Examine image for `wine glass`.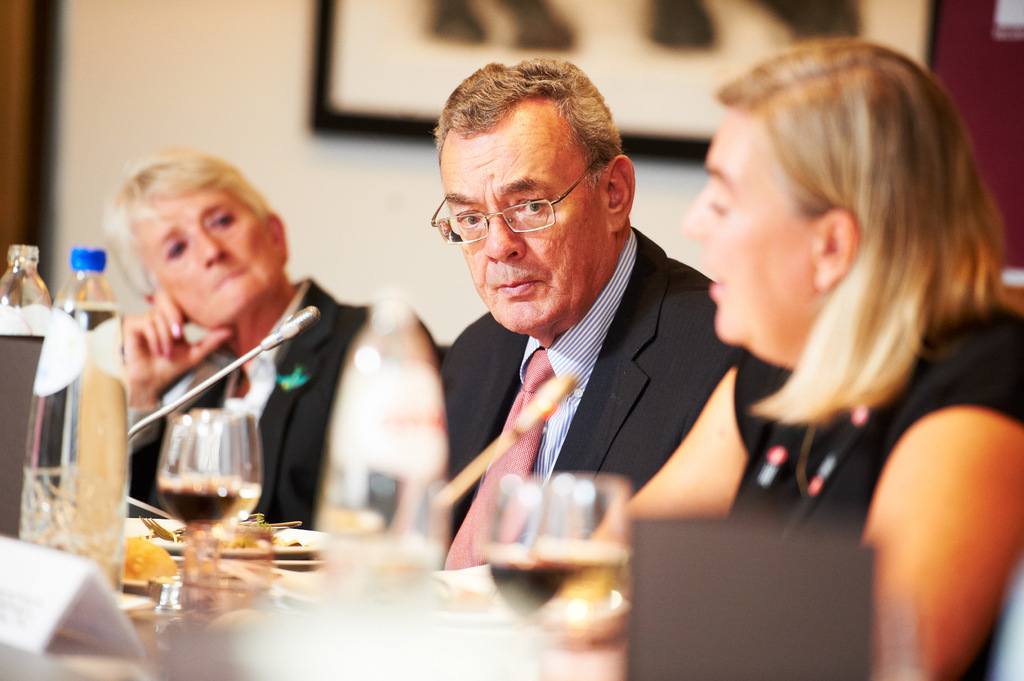
Examination result: pyautogui.locateOnScreen(483, 471, 631, 680).
